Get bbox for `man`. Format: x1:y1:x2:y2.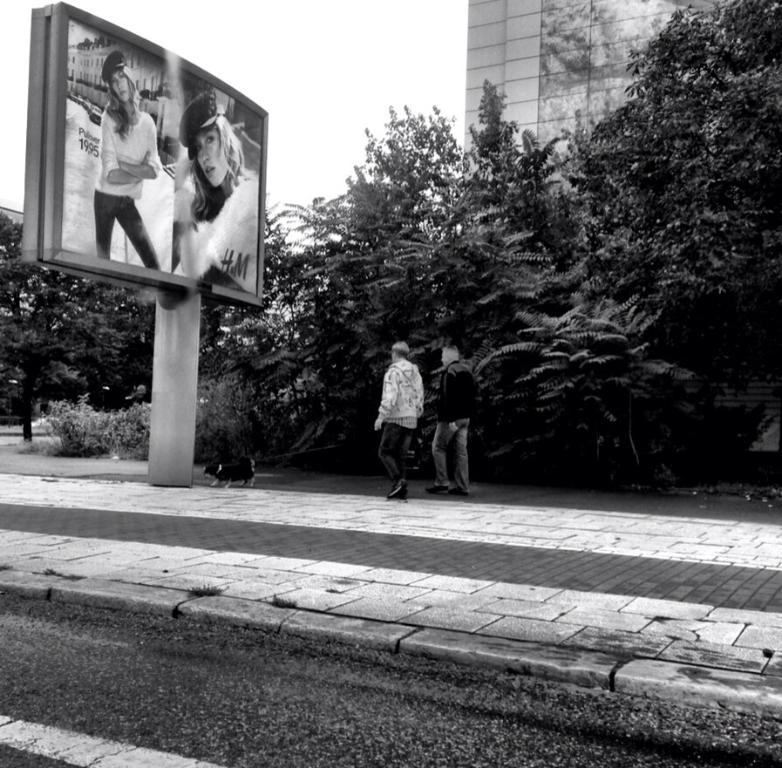
424:346:478:496.
